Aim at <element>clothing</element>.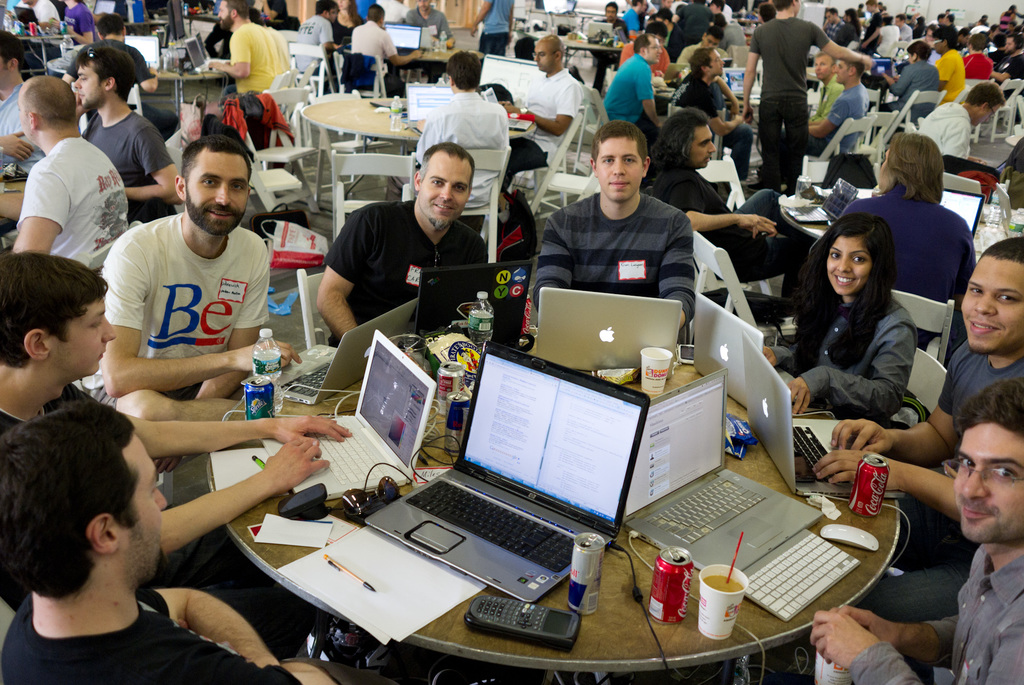
Aimed at rect(777, 294, 923, 415).
